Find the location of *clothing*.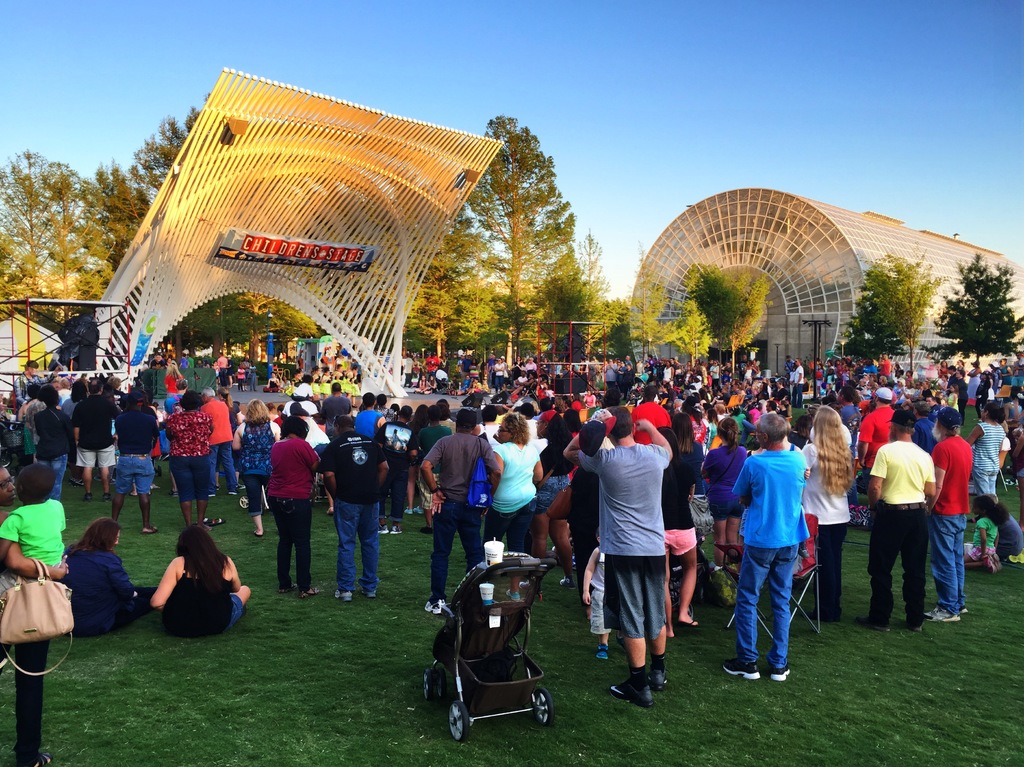
Location: box=[585, 397, 694, 681].
